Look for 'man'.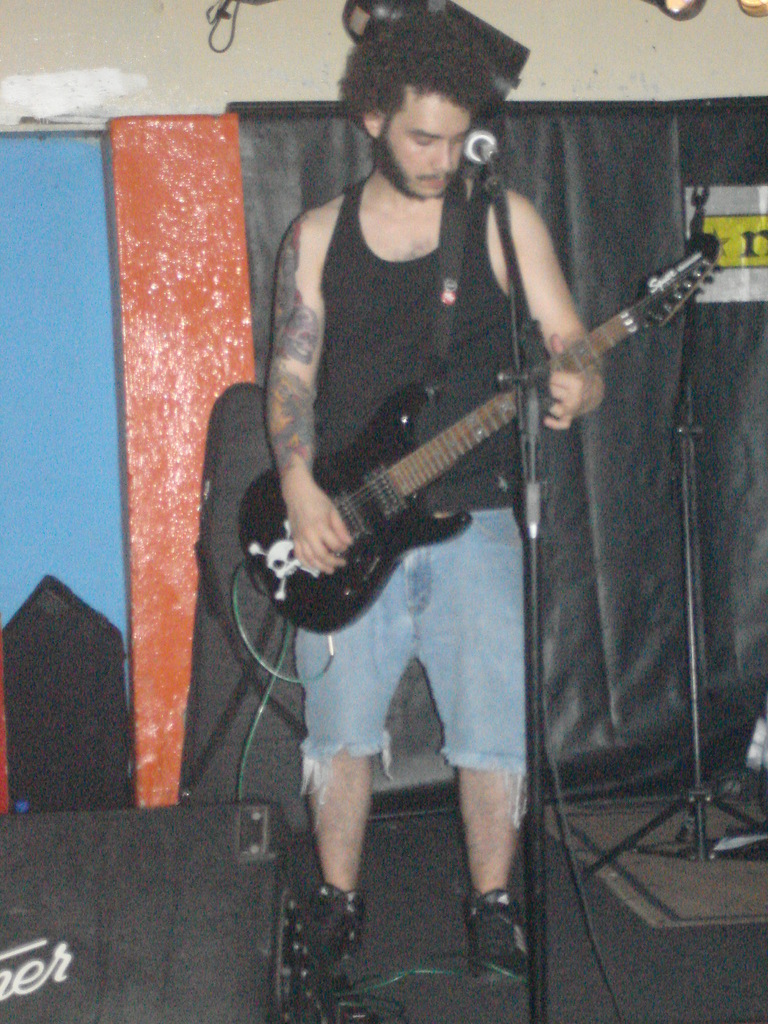
Found: (227, 28, 620, 786).
